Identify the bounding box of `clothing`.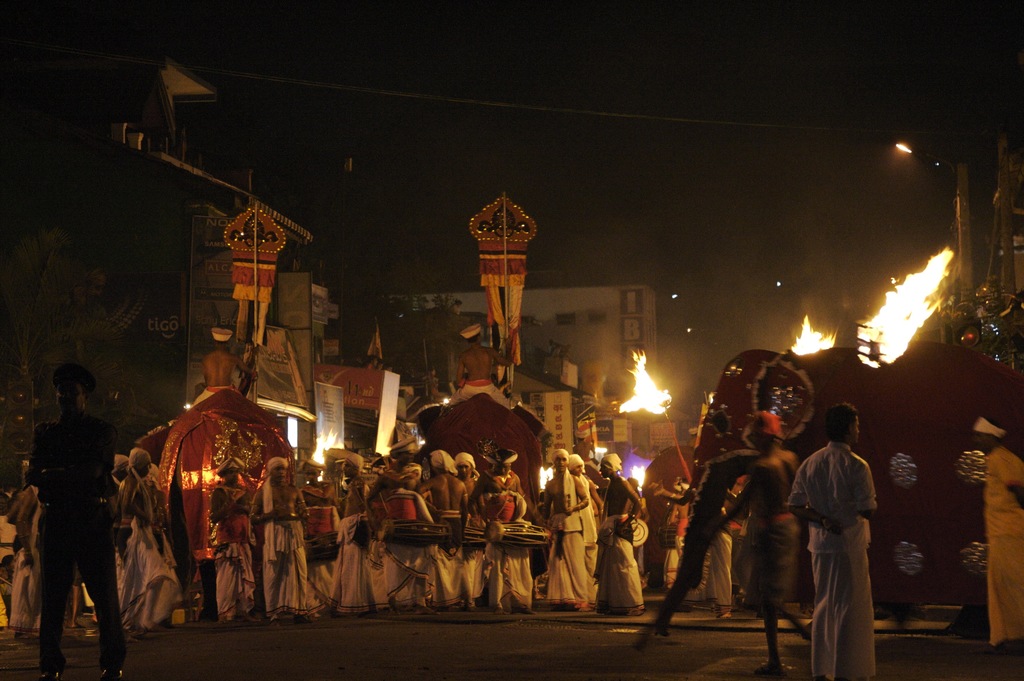
{"left": 984, "top": 439, "right": 1023, "bottom": 636}.
